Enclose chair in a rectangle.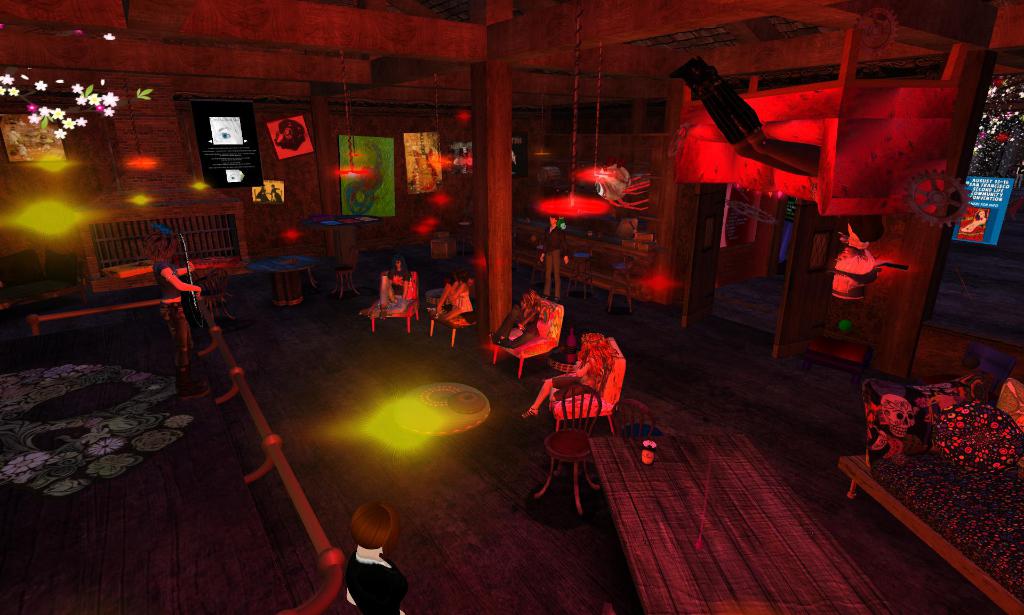
region(329, 245, 360, 299).
